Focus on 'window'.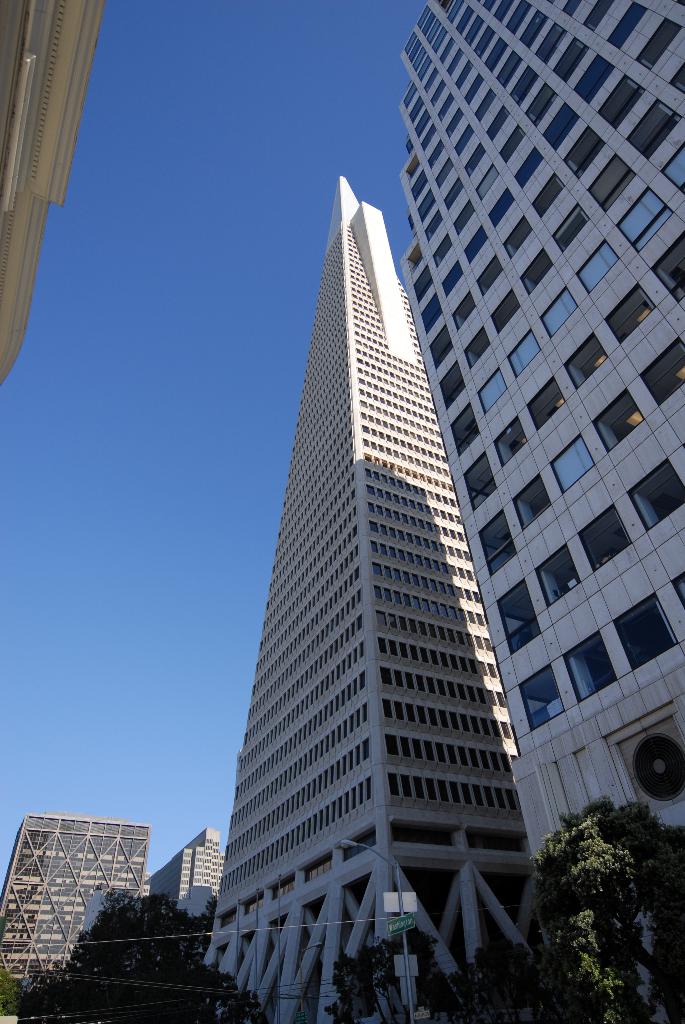
Focused at x1=336, y1=830, x2=367, y2=863.
